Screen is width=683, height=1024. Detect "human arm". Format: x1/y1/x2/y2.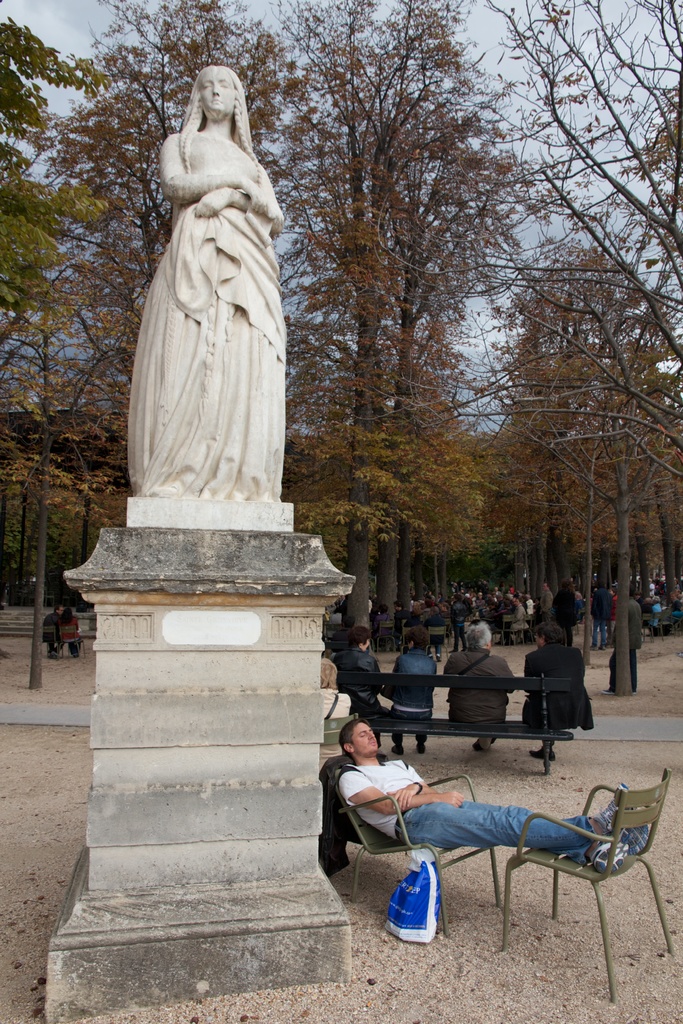
338/774/465/810.
